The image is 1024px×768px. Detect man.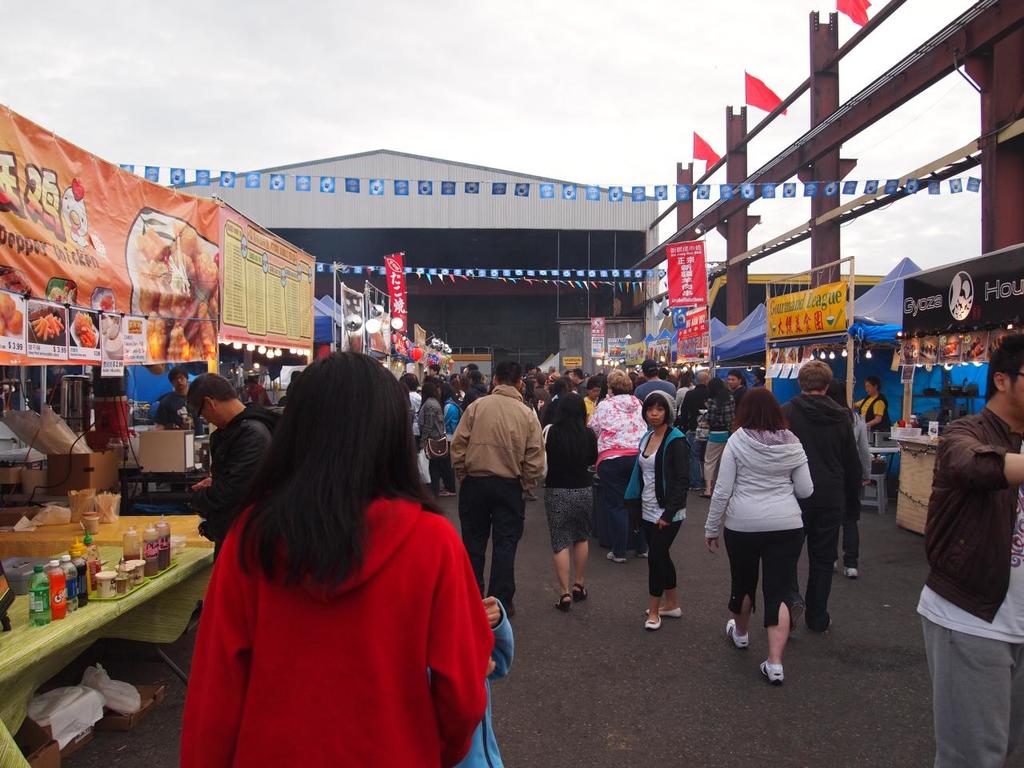
Detection: x1=570 y1=366 x2=590 y2=402.
